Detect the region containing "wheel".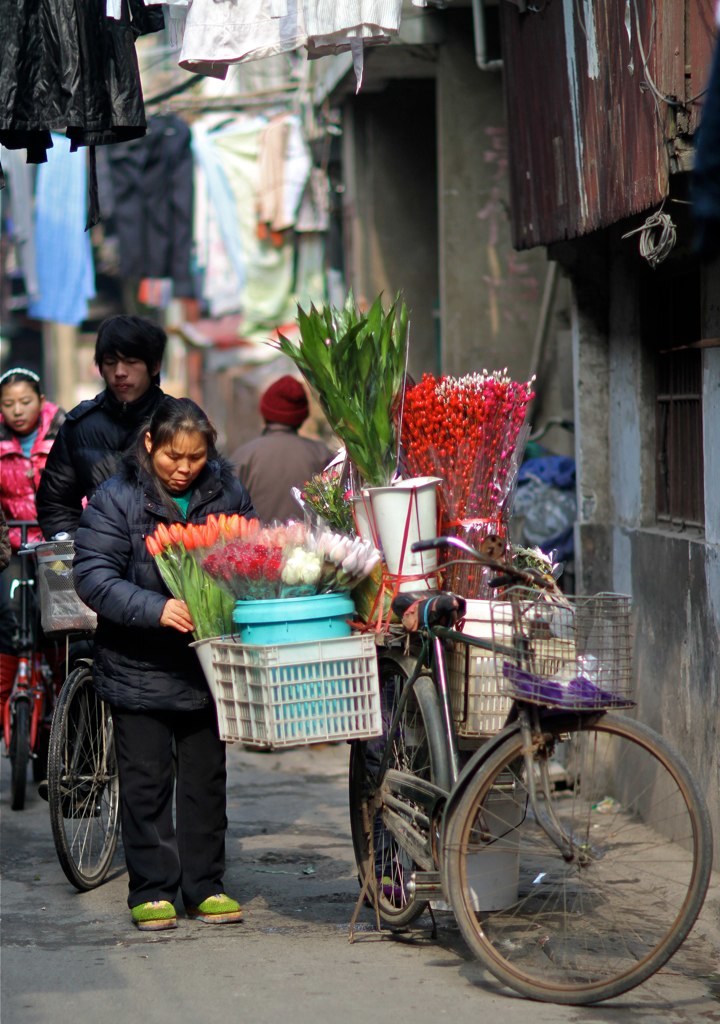
<bbox>8, 691, 26, 817</bbox>.
